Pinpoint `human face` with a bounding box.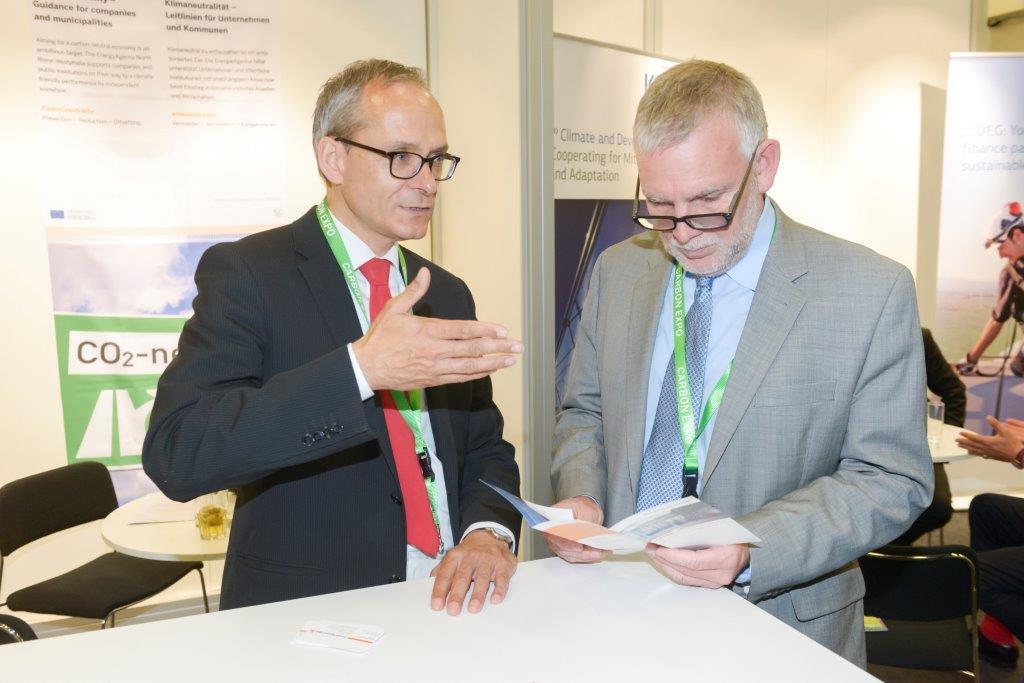
x1=638 y1=151 x2=754 y2=277.
